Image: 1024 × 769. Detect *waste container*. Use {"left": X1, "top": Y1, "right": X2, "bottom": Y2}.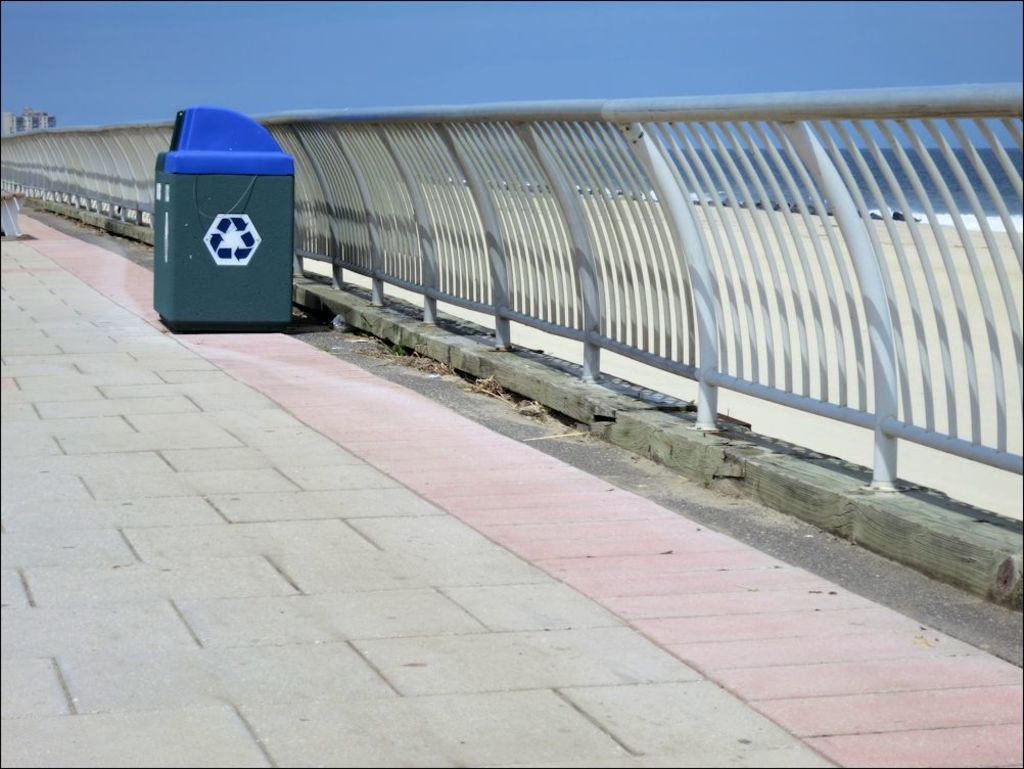
{"left": 156, "top": 118, "right": 299, "bottom": 336}.
